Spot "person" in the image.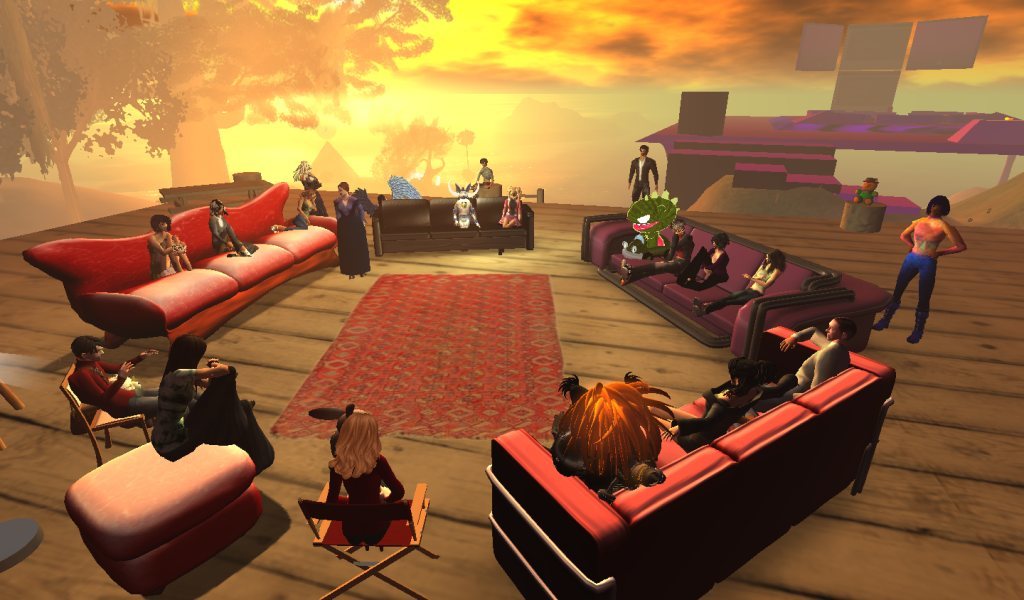
"person" found at select_region(474, 154, 498, 186).
